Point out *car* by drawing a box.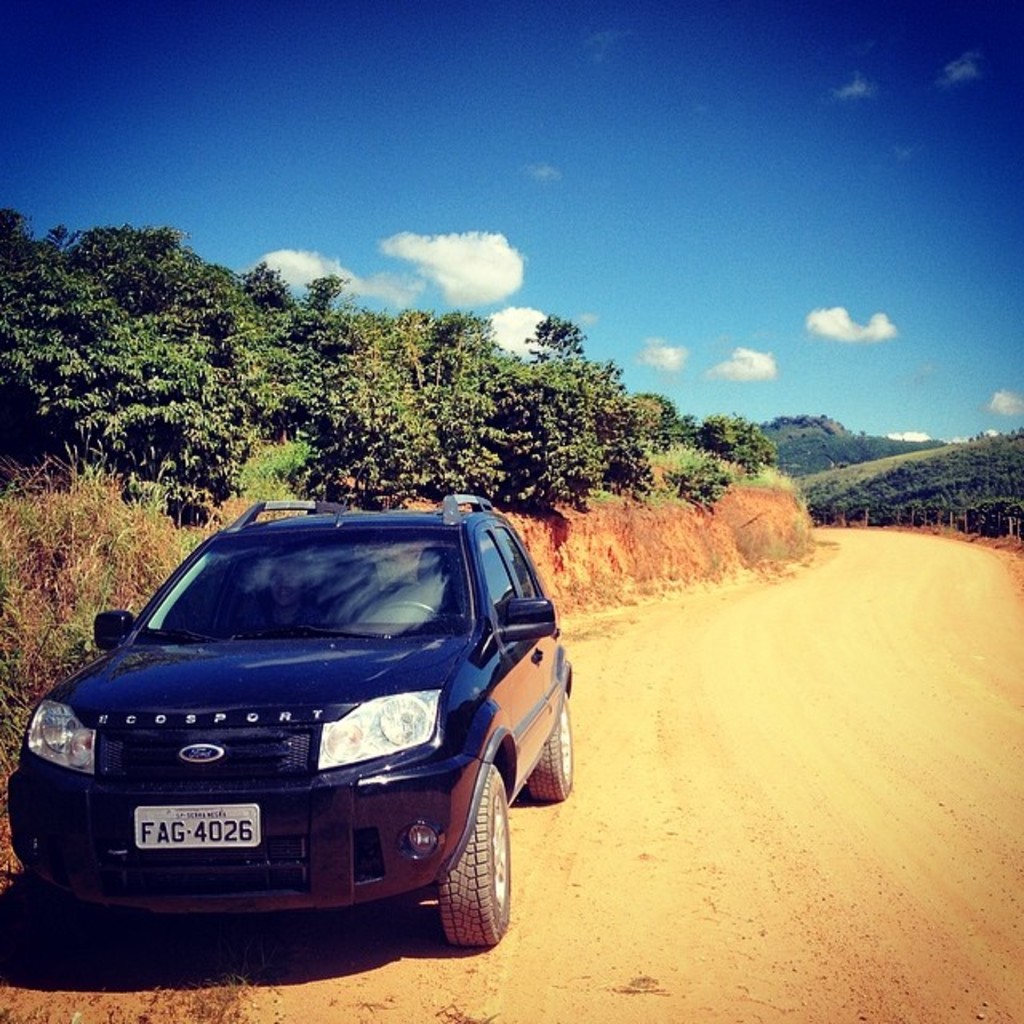
rect(5, 480, 574, 944).
